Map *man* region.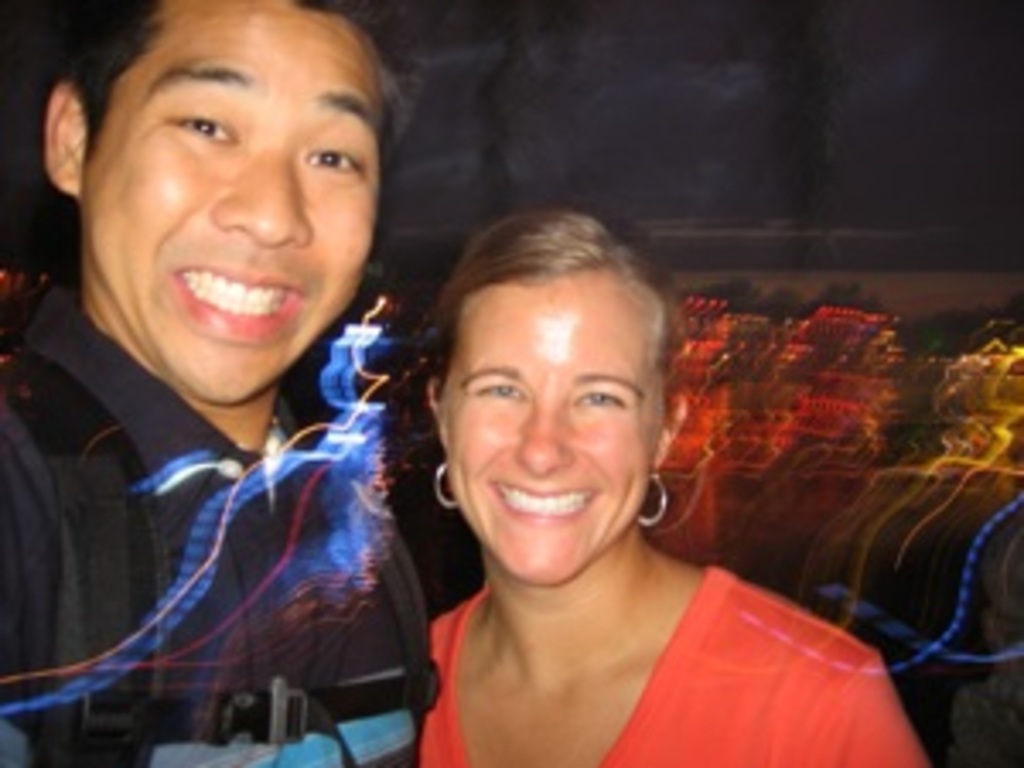
Mapped to <region>3, 14, 560, 767</region>.
